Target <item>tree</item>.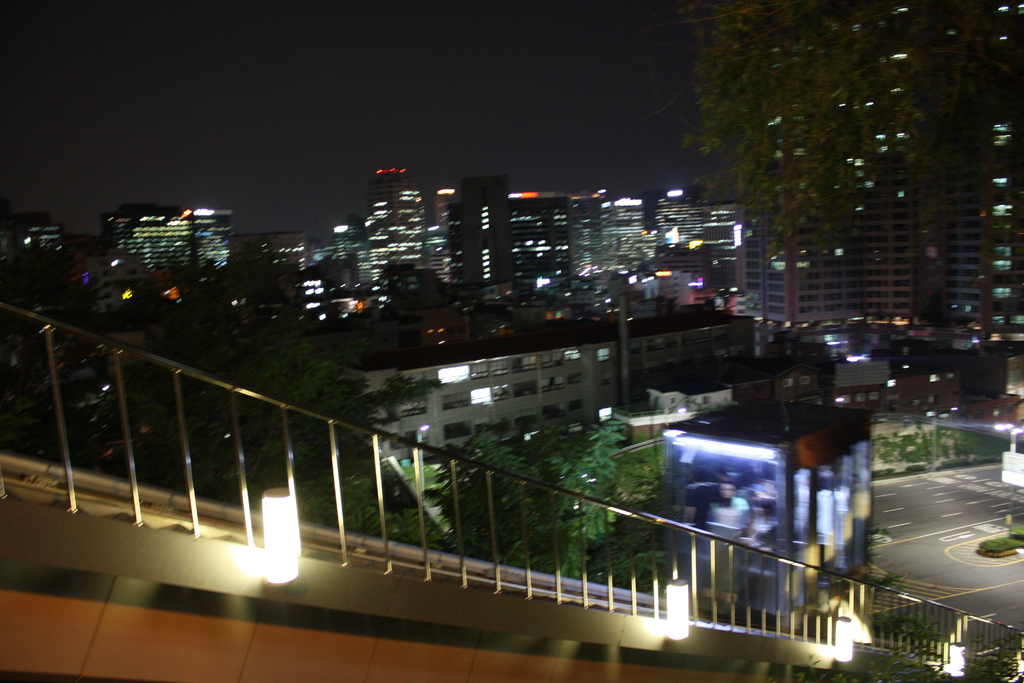
Target region: bbox=[668, 0, 954, 332].
